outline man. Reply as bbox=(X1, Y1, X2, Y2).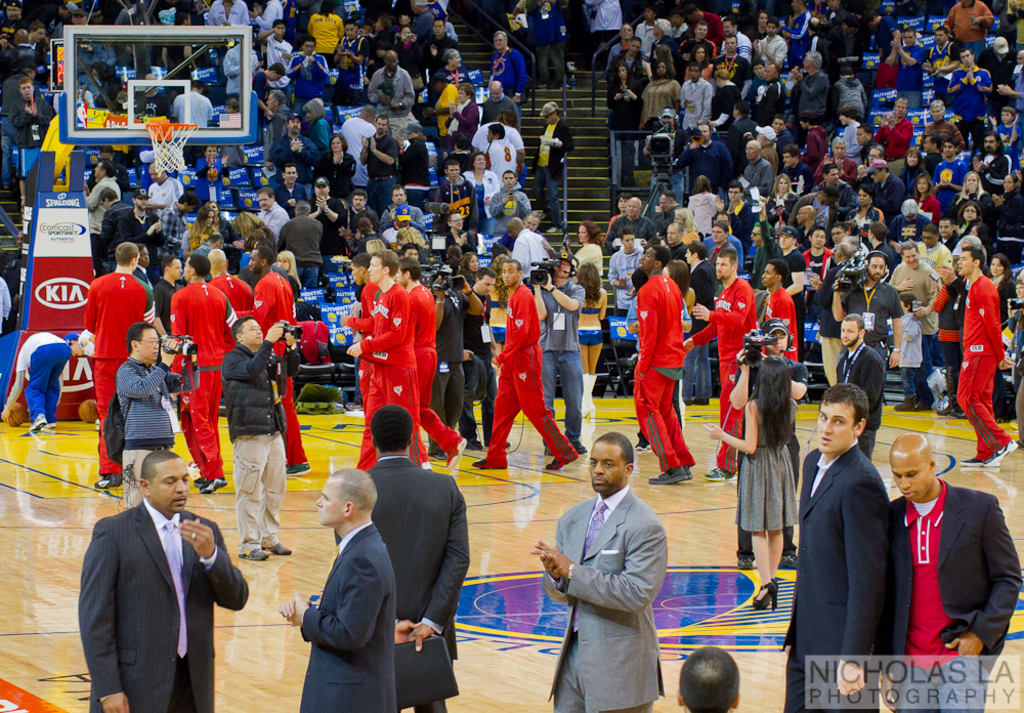
bbox=(638, 102, 688, 213).
